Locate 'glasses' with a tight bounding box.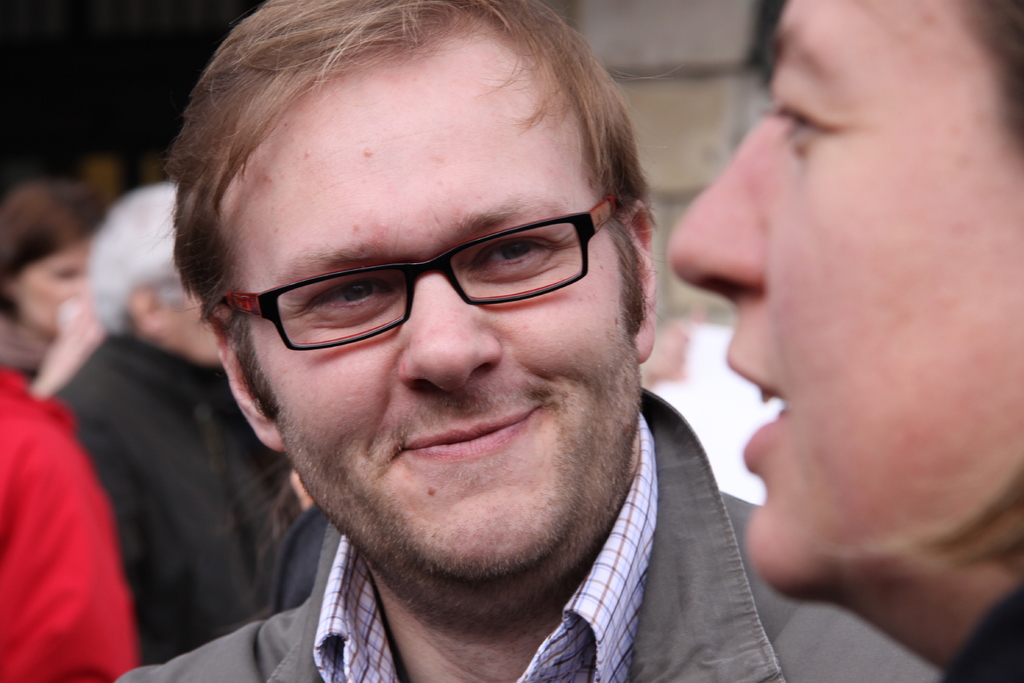
select_region(205, 204, 631, 354).
